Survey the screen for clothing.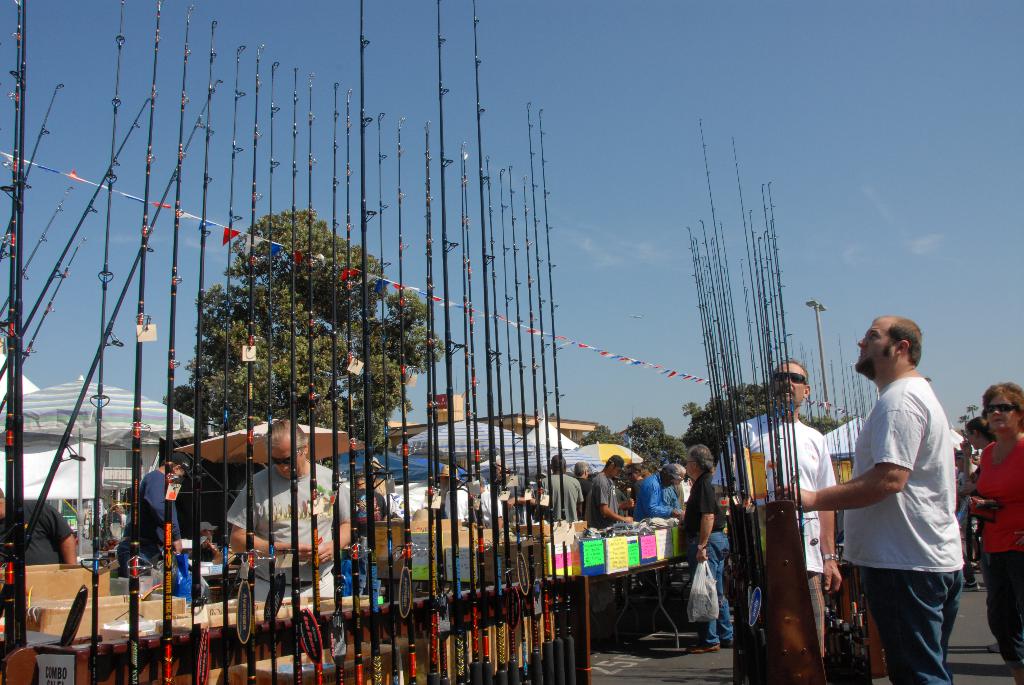
Survey found: box(634, 466, 683, 516).
